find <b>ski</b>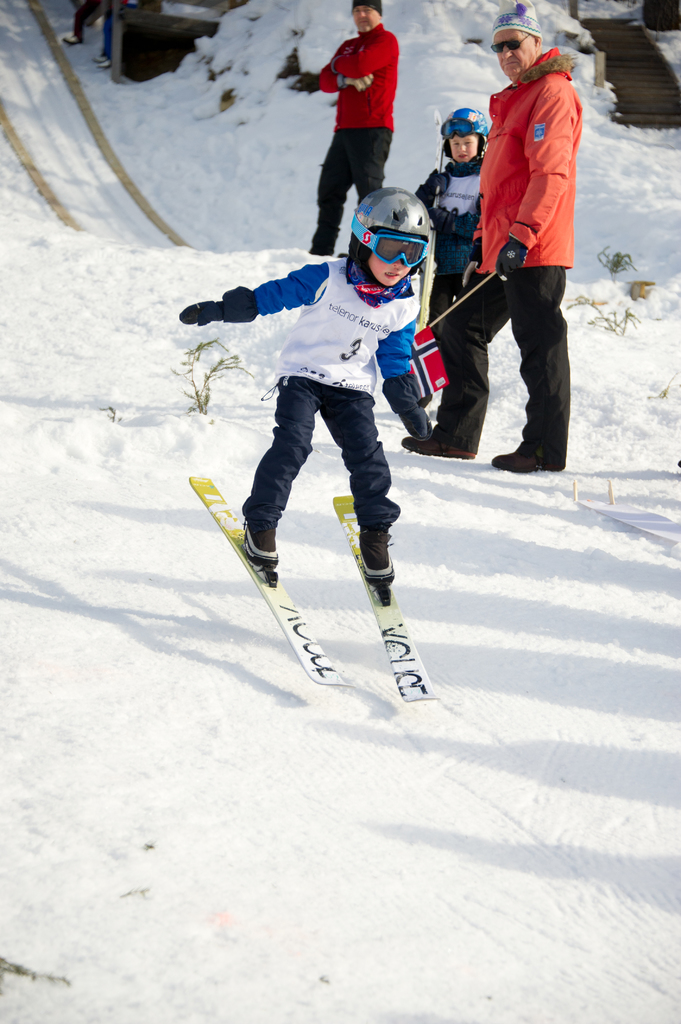
328/490/435/698
